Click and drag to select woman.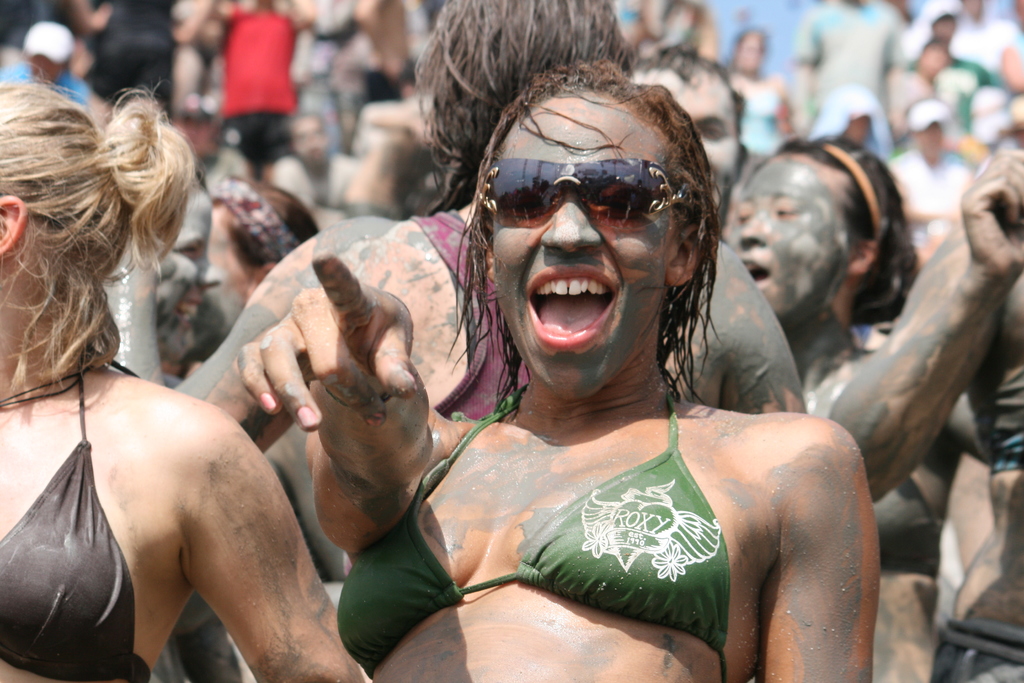
Selection: <box>0,60,364,678</box>.
